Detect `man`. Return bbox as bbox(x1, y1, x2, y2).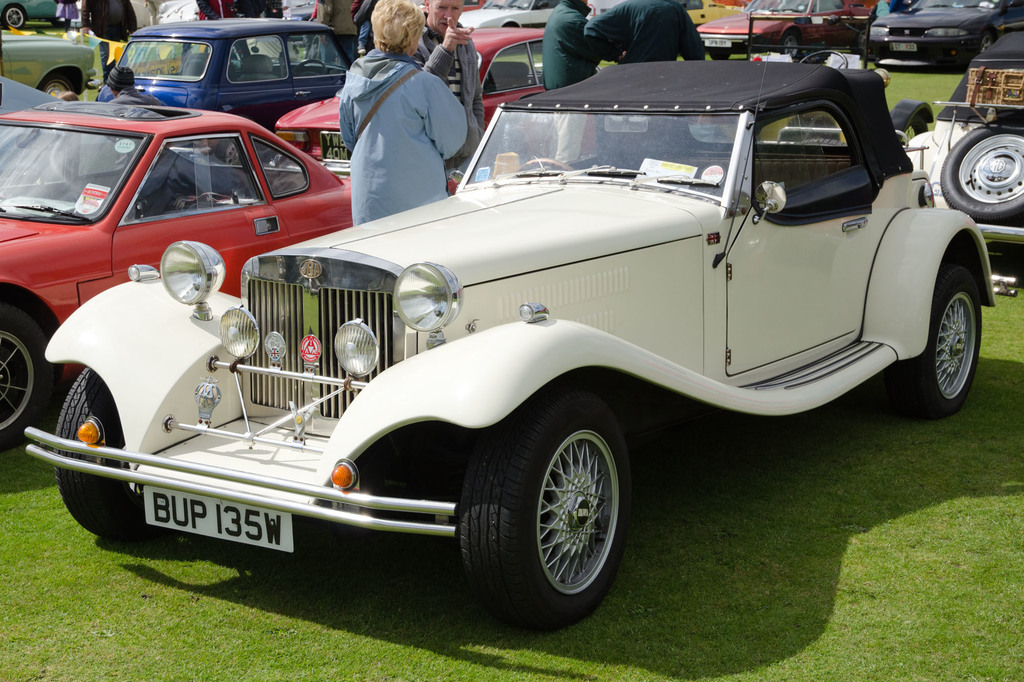
bbox(194, 0, 237, 20).
